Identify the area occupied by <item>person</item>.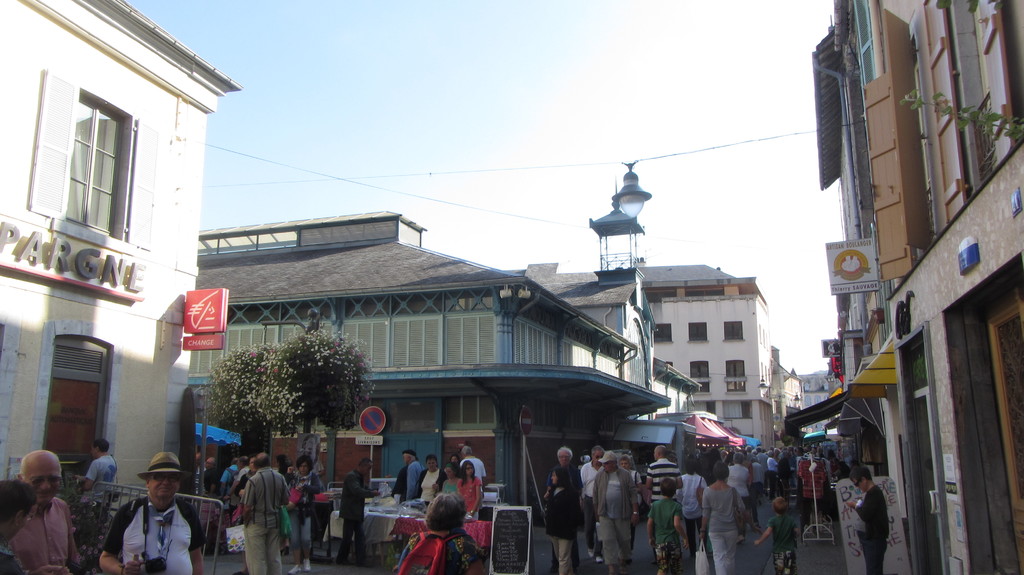
Area: x1=77 y1=435 x2=118 y2=540.
